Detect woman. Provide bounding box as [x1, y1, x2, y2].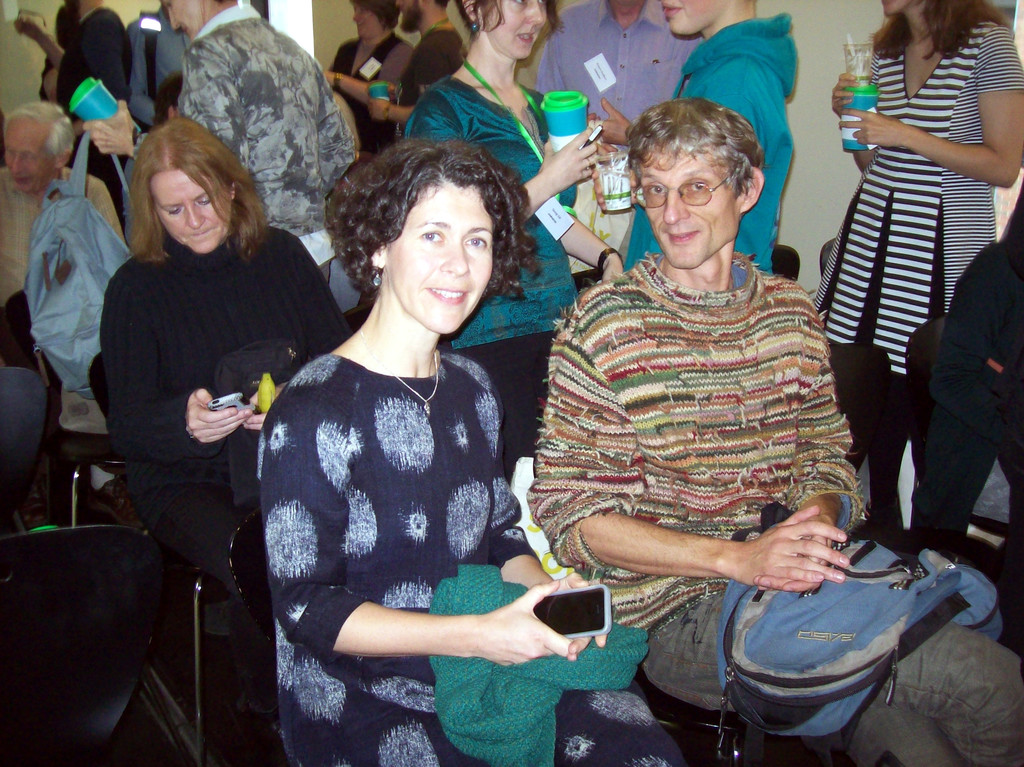
[244, 120, 563, 732].
